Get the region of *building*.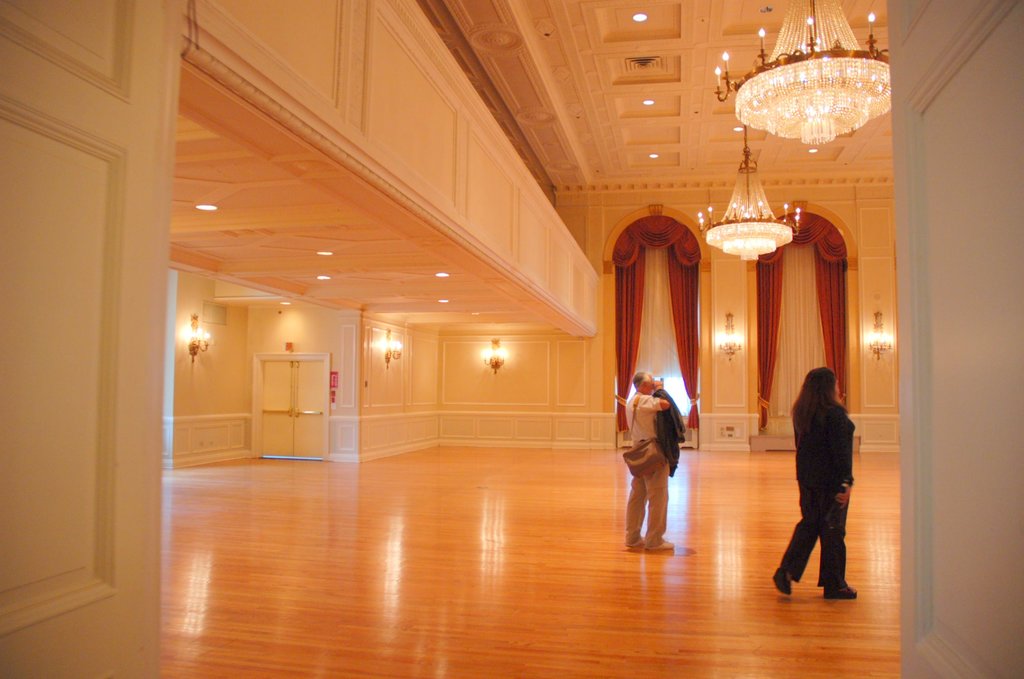
0 2 1023 676.
